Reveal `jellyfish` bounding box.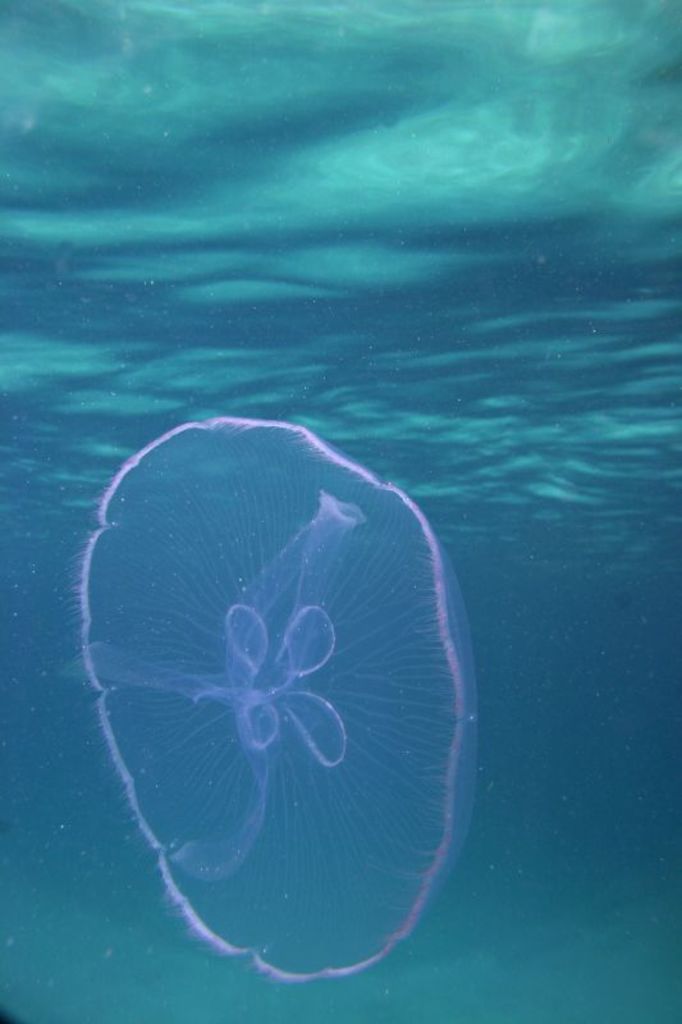
Revealed: [left=59, top=413, right=479, bottom=984].
